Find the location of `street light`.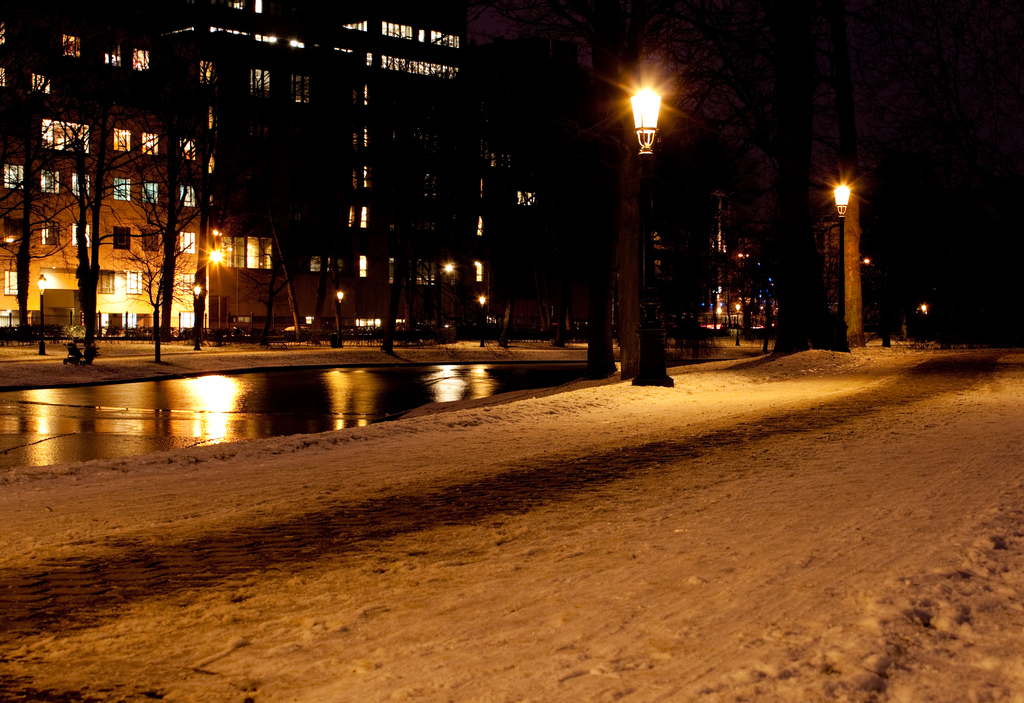
Location: [left=831, top=184, right=853, bottom=351].
